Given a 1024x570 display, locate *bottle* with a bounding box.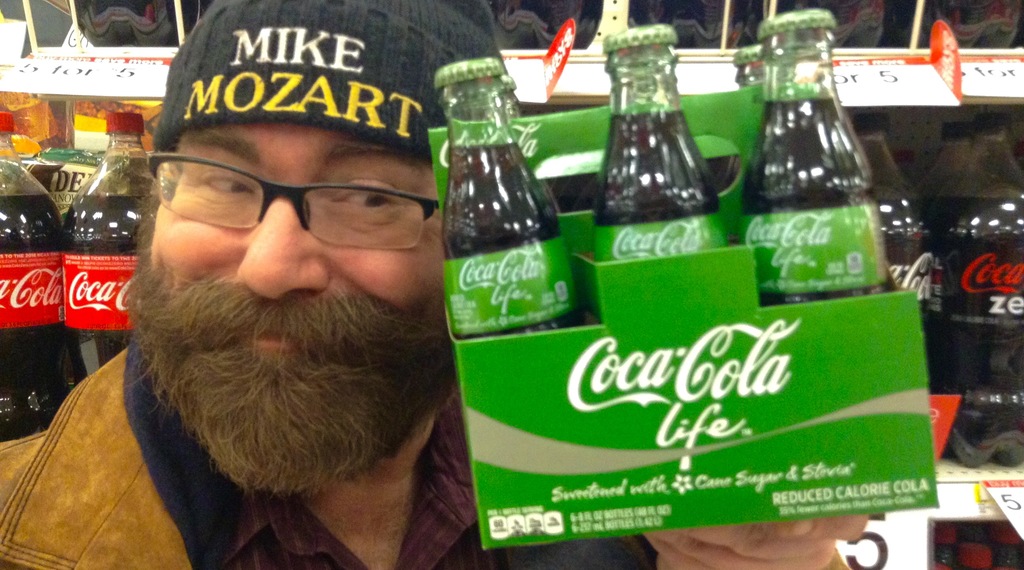
Located: <bbox>578, 16, 788, 313</bbox>.
